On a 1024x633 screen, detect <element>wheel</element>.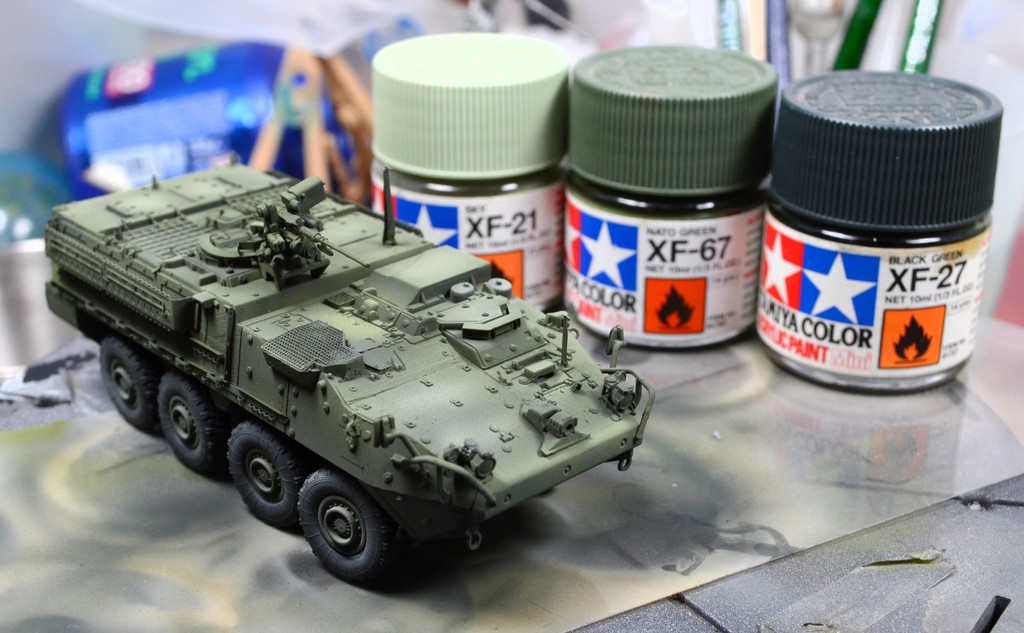
rect(94, 335, 157, 434).
